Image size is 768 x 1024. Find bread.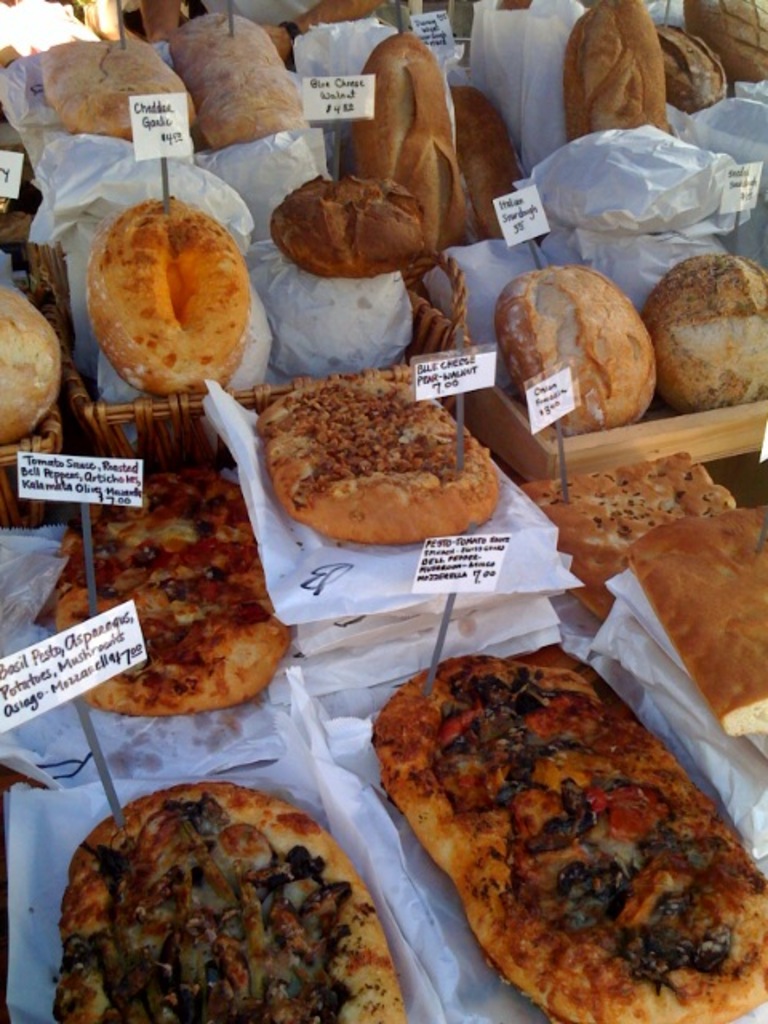
[left=253, top=379, right=501, bottom=542].
